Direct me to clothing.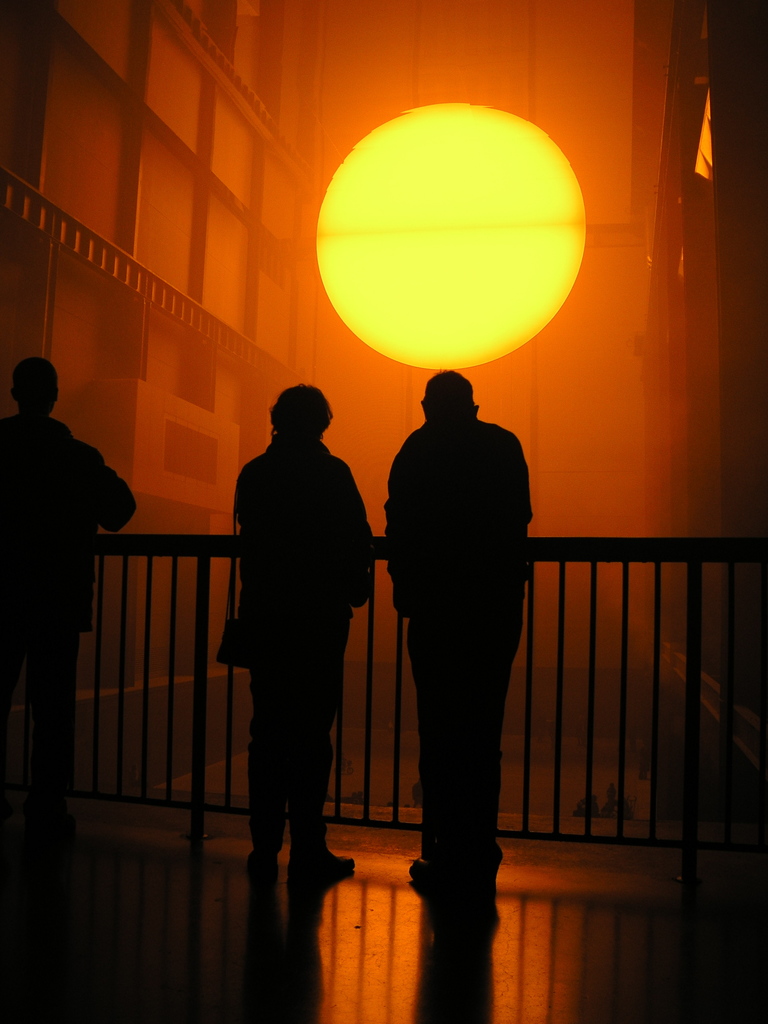
Direction: bbox=(383, 408, 541, 895).
